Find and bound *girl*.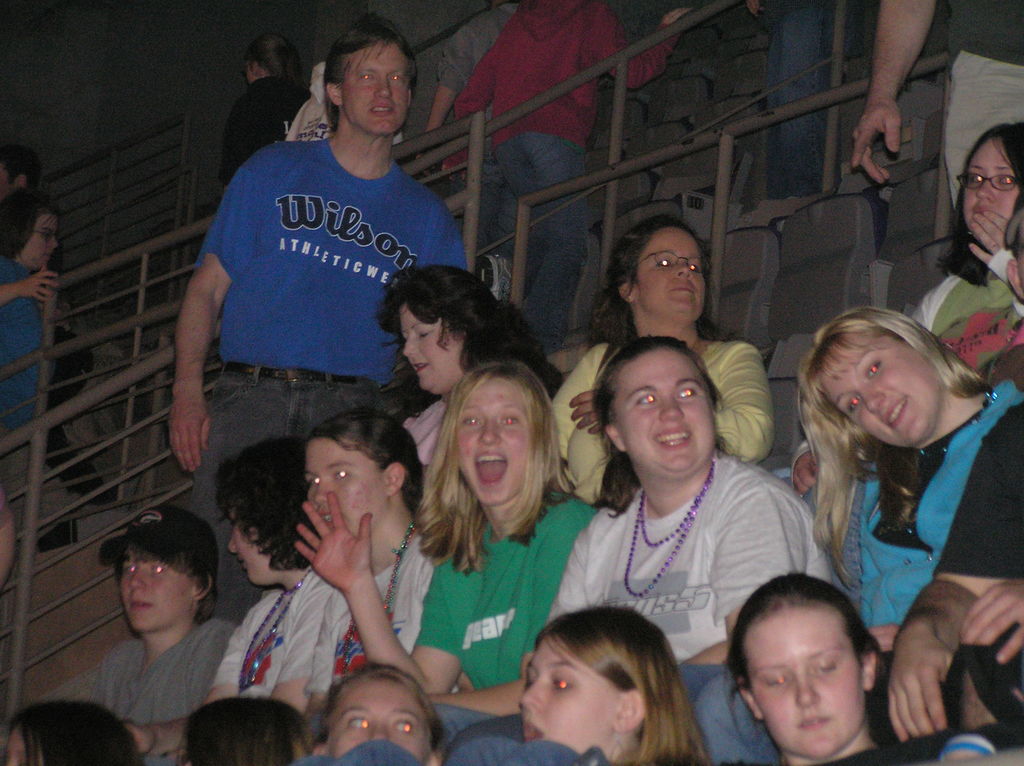
Bound: (268,411,435,744).
